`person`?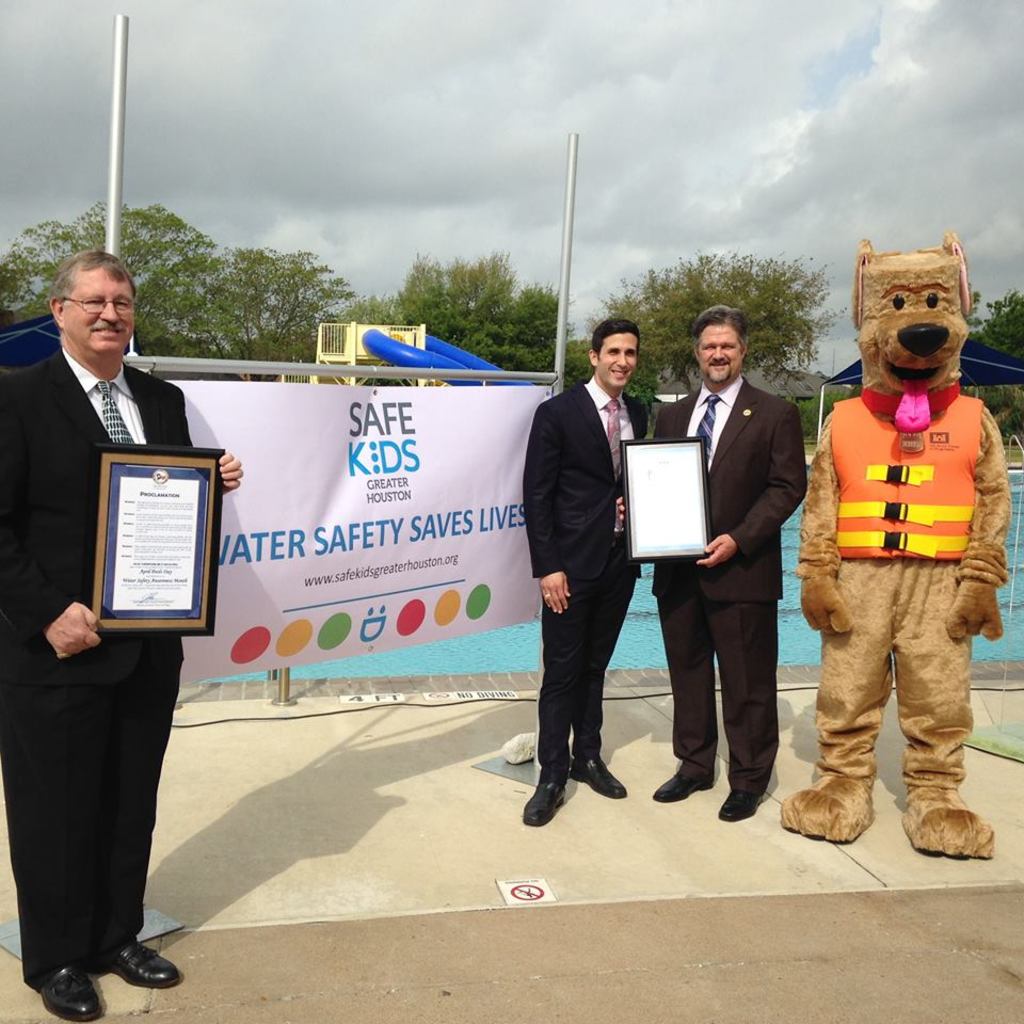
l=515, t=317, r=654, b=825
